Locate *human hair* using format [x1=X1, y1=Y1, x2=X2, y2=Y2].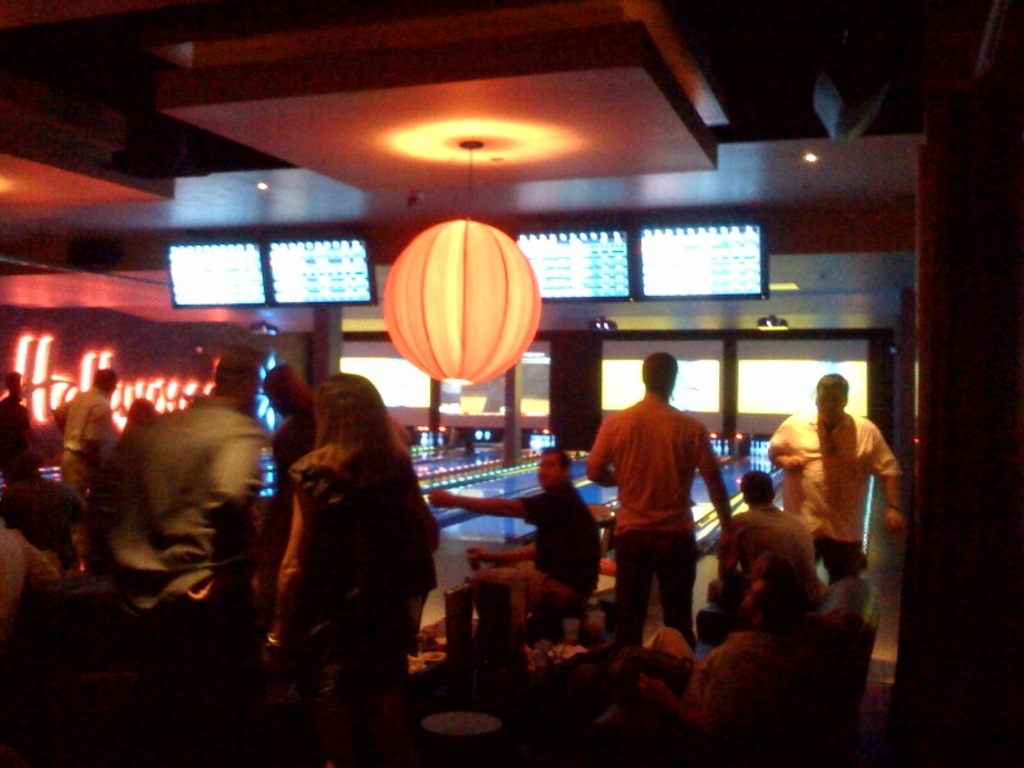
[x1=640, y1=351, x2=682, y2=399].
